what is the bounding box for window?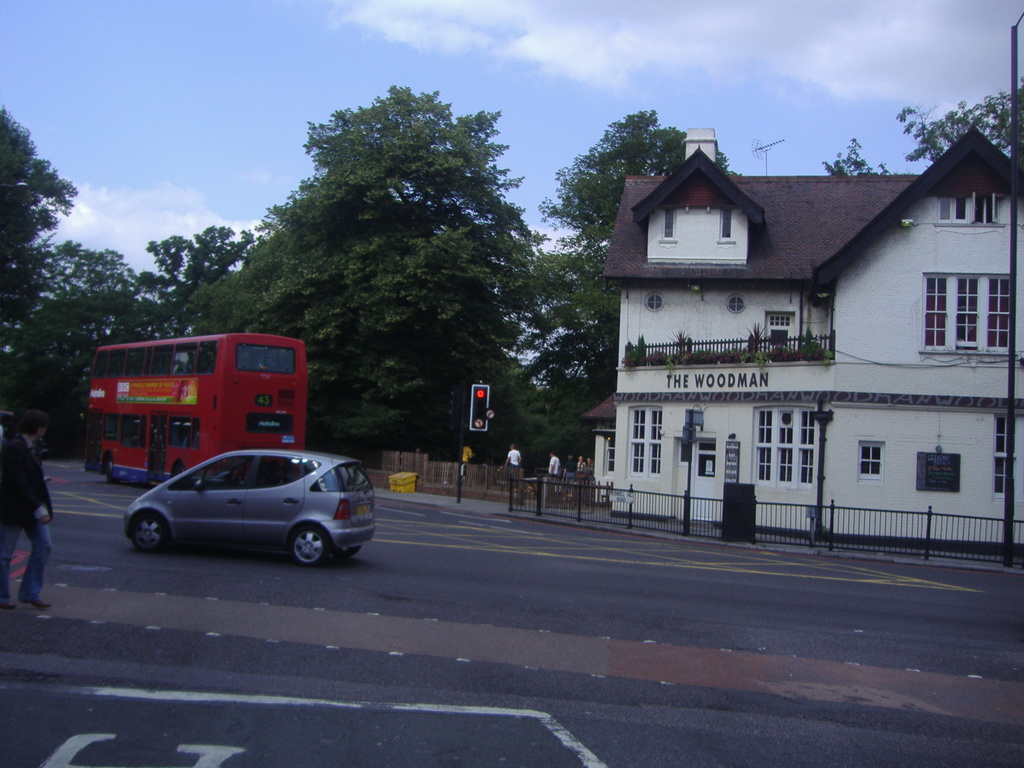
bbox=[604, 433, 617, 478].
